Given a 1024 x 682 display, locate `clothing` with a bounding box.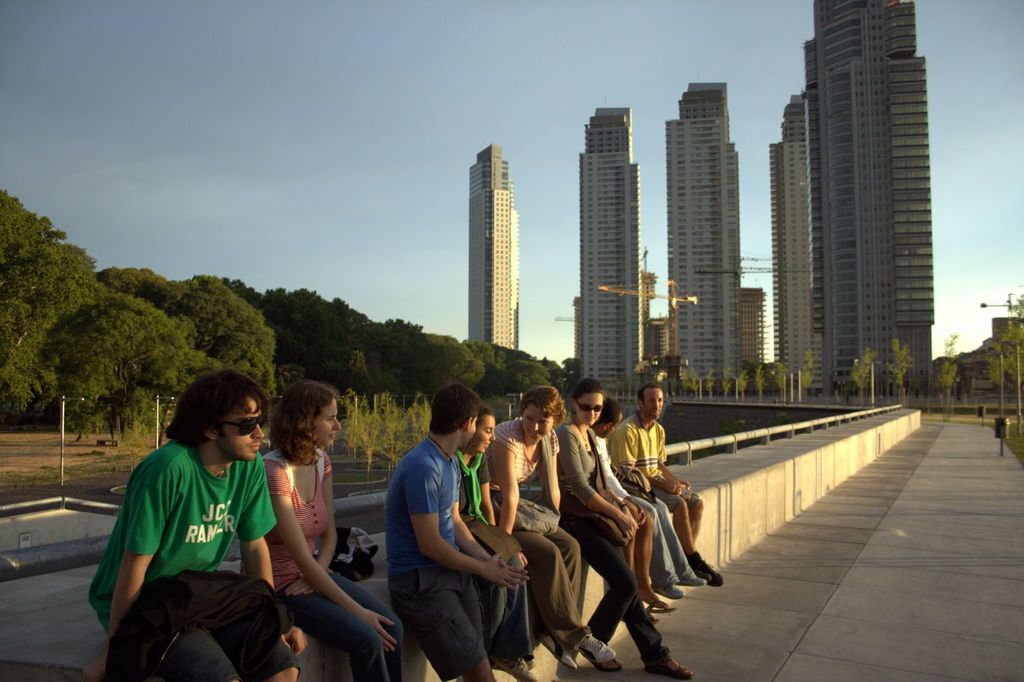
Located: crop(268, 574, 412, 681).
